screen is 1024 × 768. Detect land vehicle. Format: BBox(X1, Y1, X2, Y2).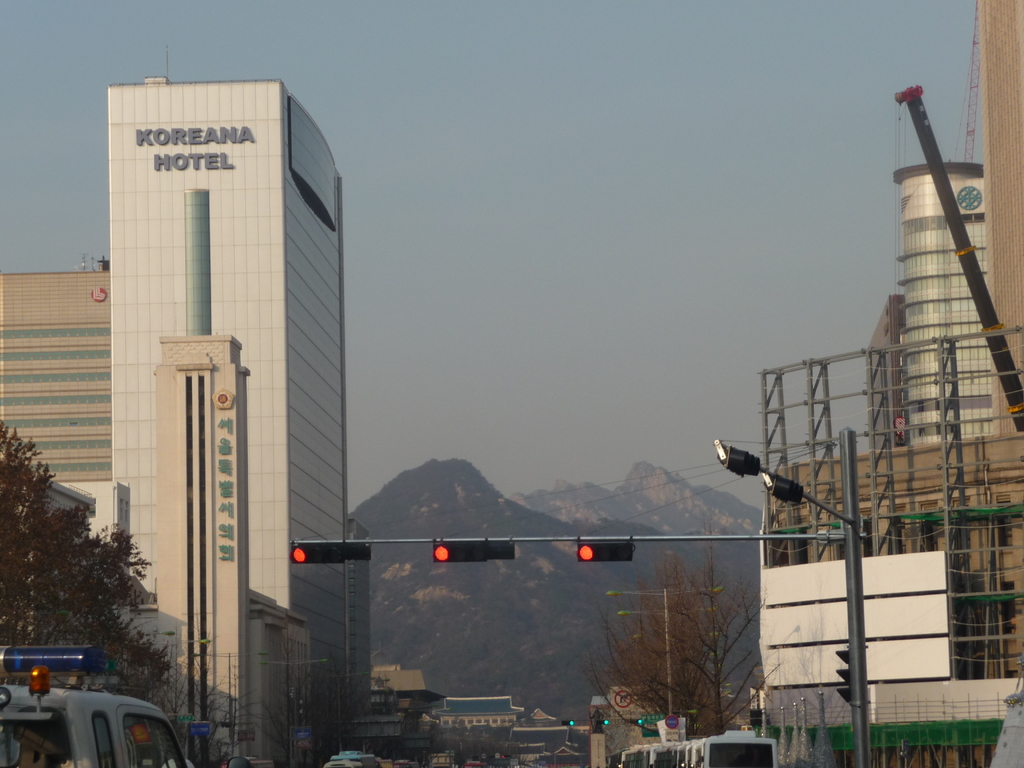
BBox(329, 749, 382, 767).
